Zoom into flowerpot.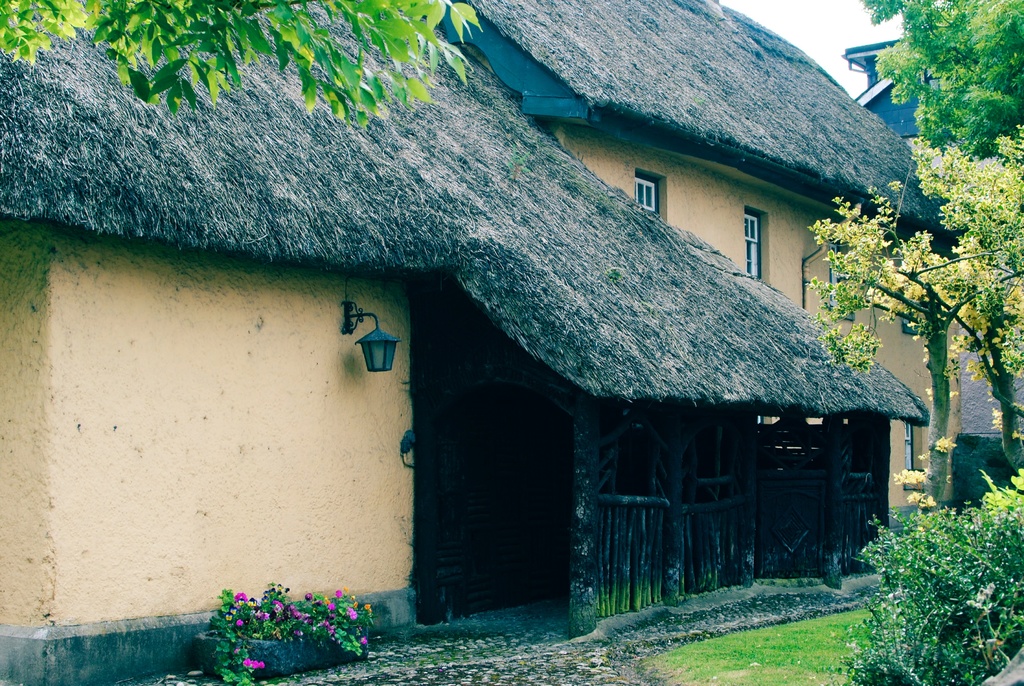
Zoom target: (left=194, top=619, right=368, bottom=674).
